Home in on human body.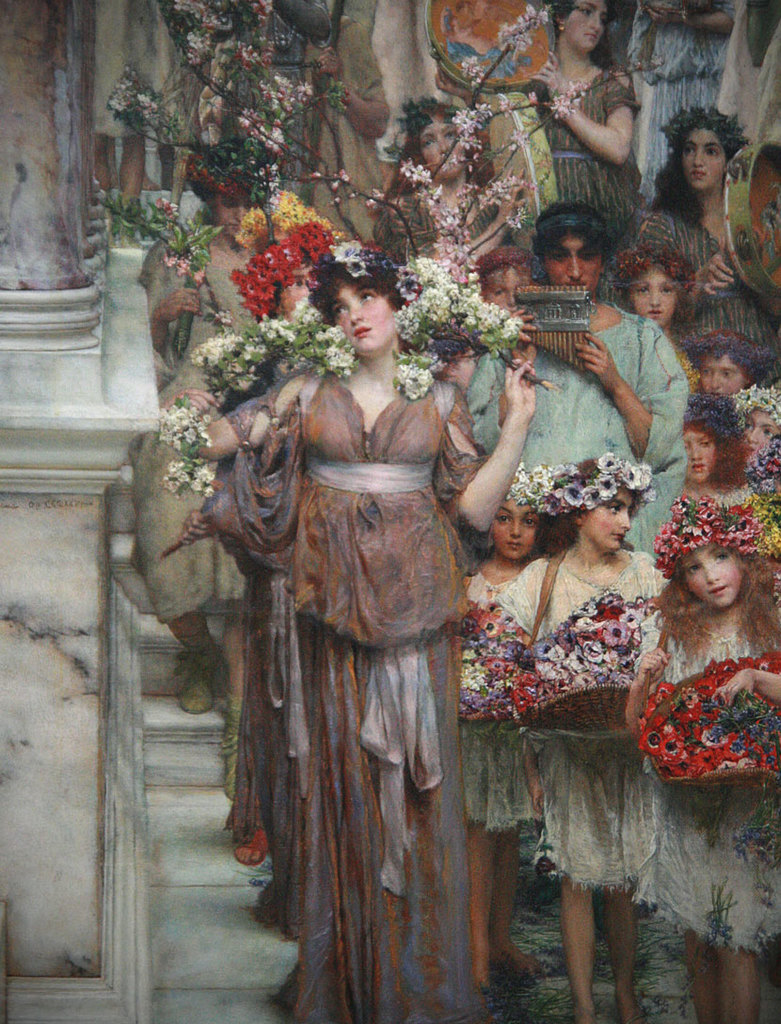
Homed in at 486:547:680:1023.
